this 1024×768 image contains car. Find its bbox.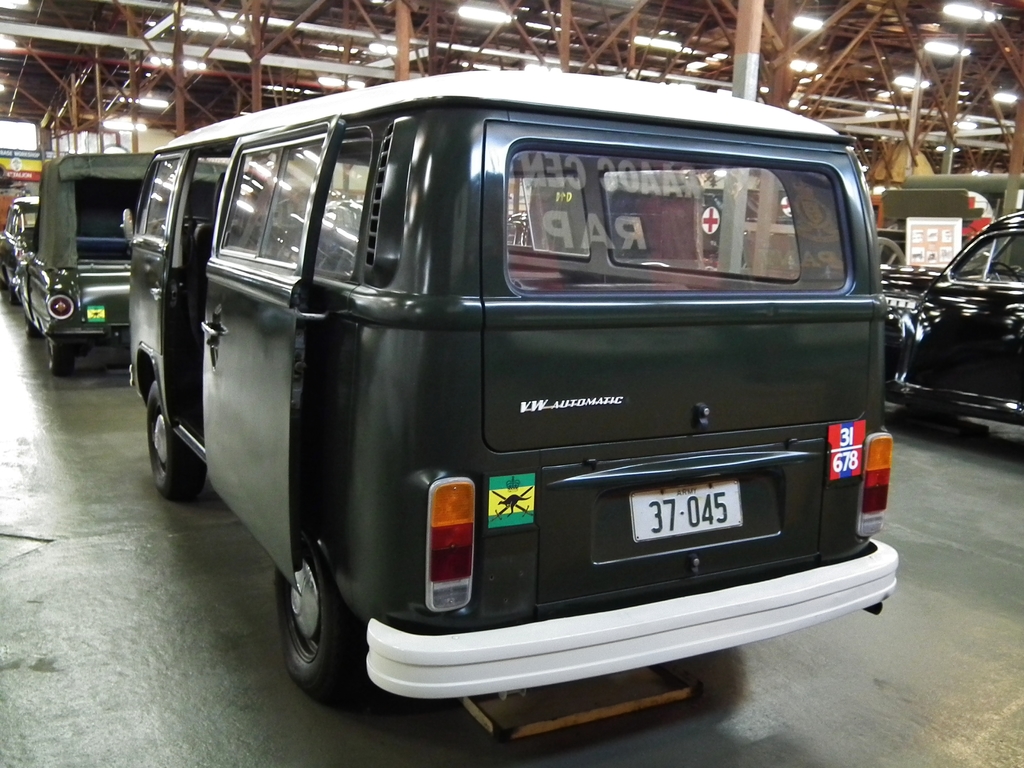
x1=0 y1=193 x2=40 y2=302.
